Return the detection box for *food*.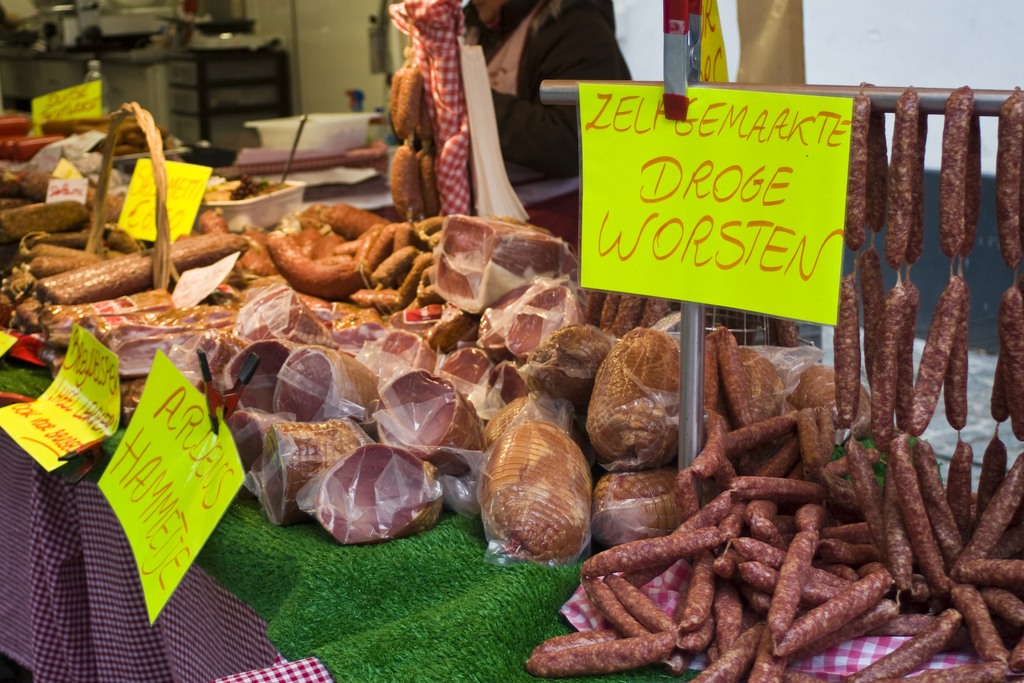
Rect(248, 200, 415, 302).
